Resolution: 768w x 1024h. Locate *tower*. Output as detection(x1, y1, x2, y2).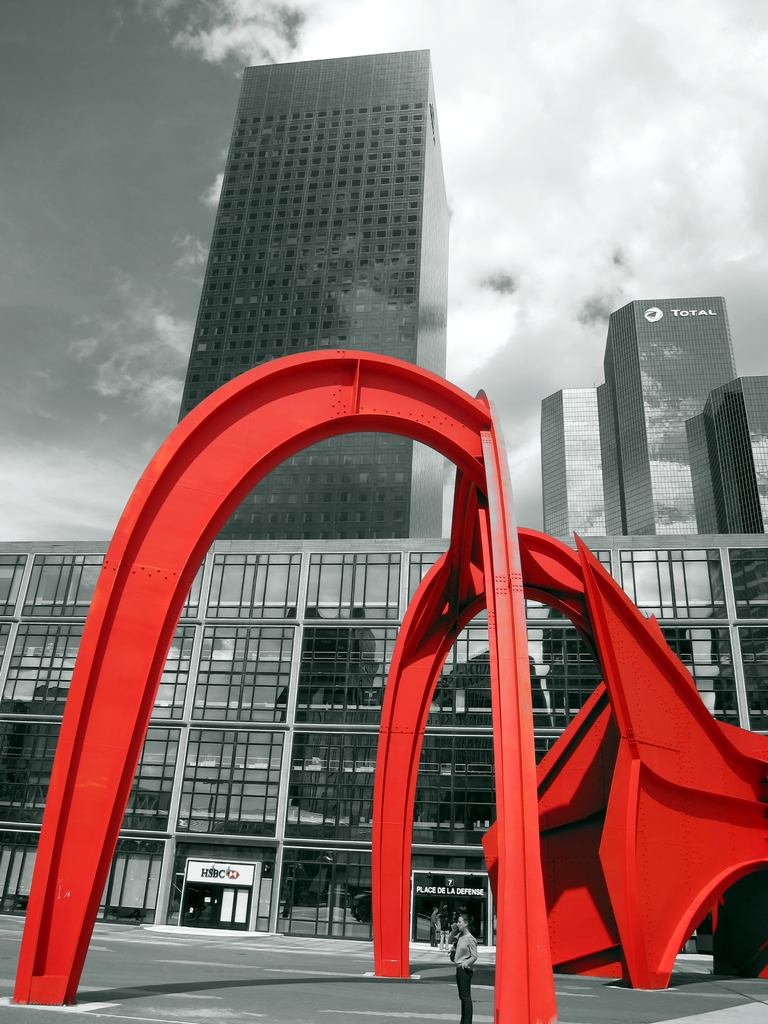
detection(170, 63, 458, 543).
